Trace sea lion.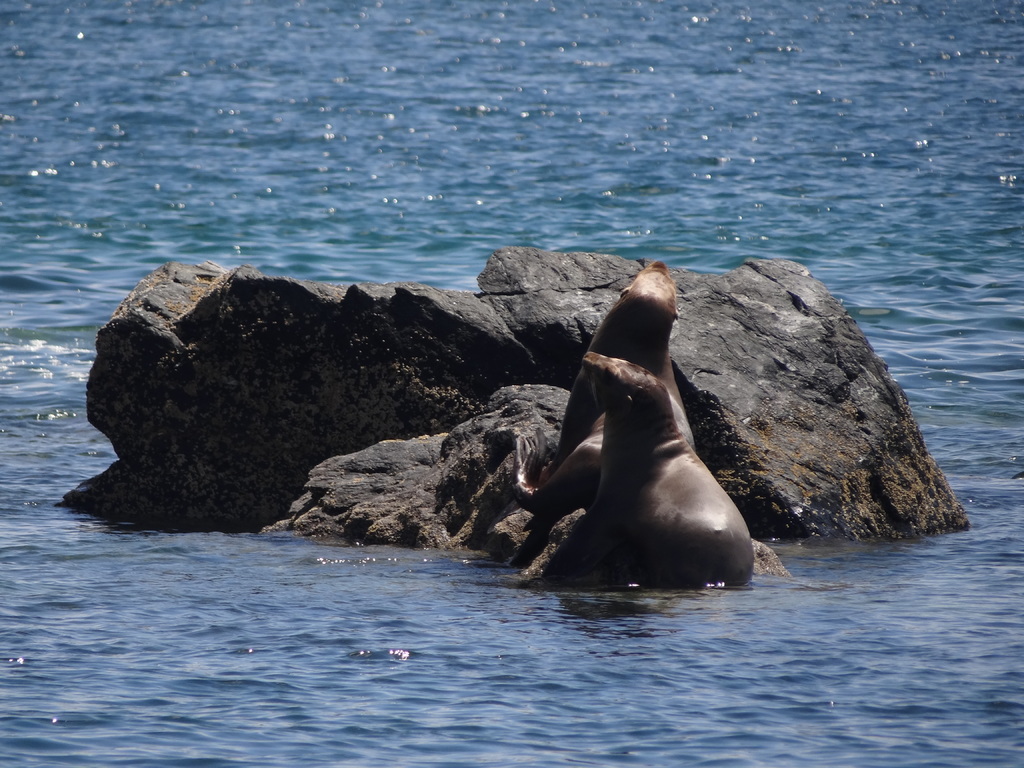
Traced to <box>506,410,623,628</box>.
